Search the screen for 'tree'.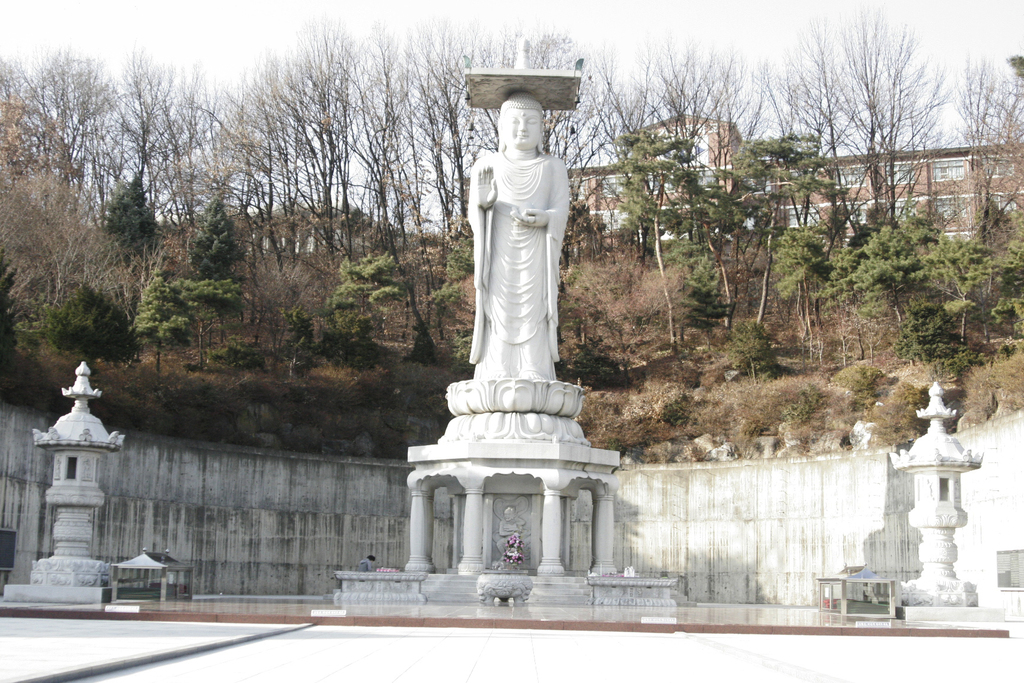
Found at <bbox>771, 220, 838, 337</bbox>.
